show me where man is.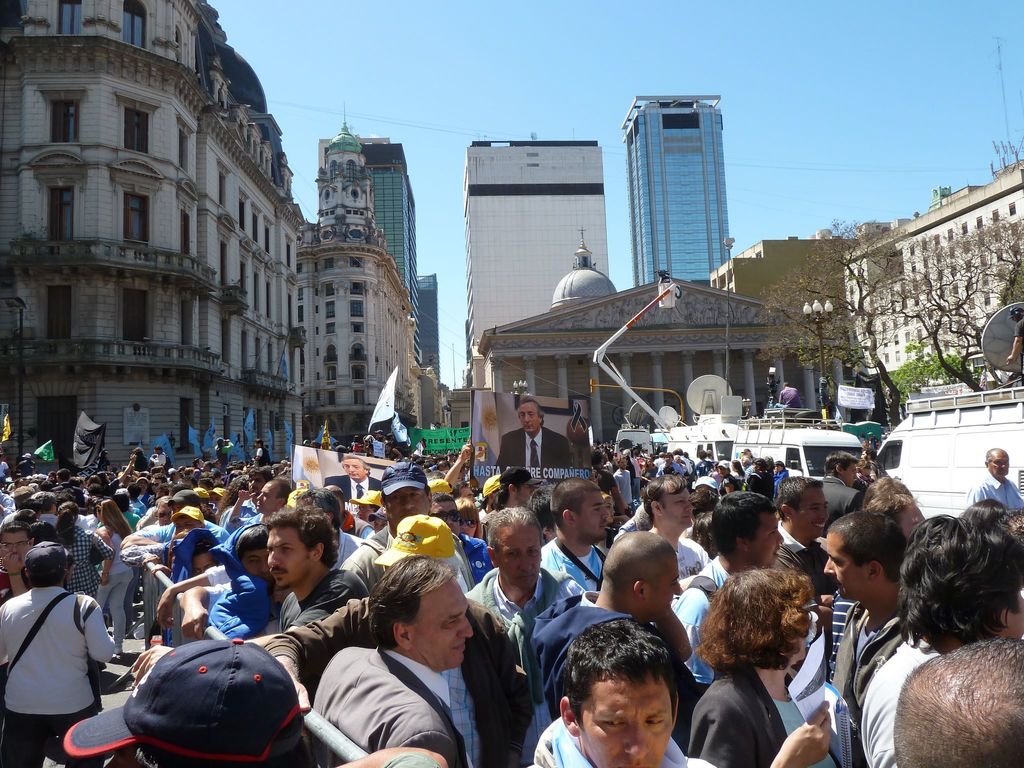
man is at {"left": 802, "top": 503, "right": 913, "bottom": 723}.
